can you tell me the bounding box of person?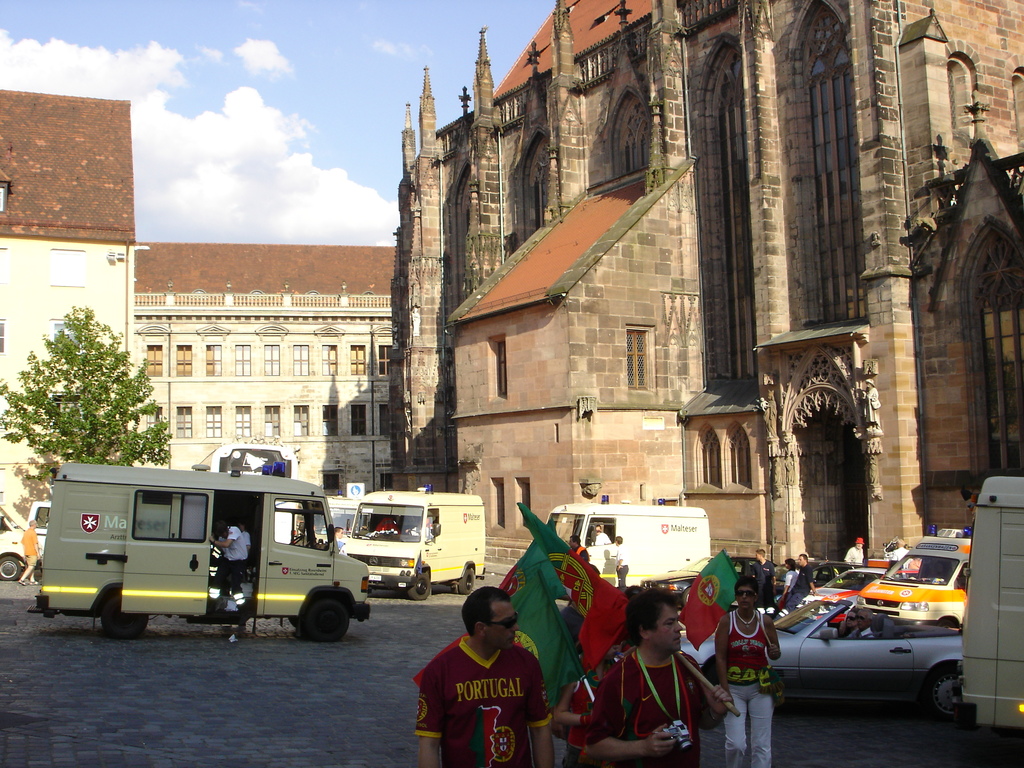
detection(14, 521, 49, 583).
